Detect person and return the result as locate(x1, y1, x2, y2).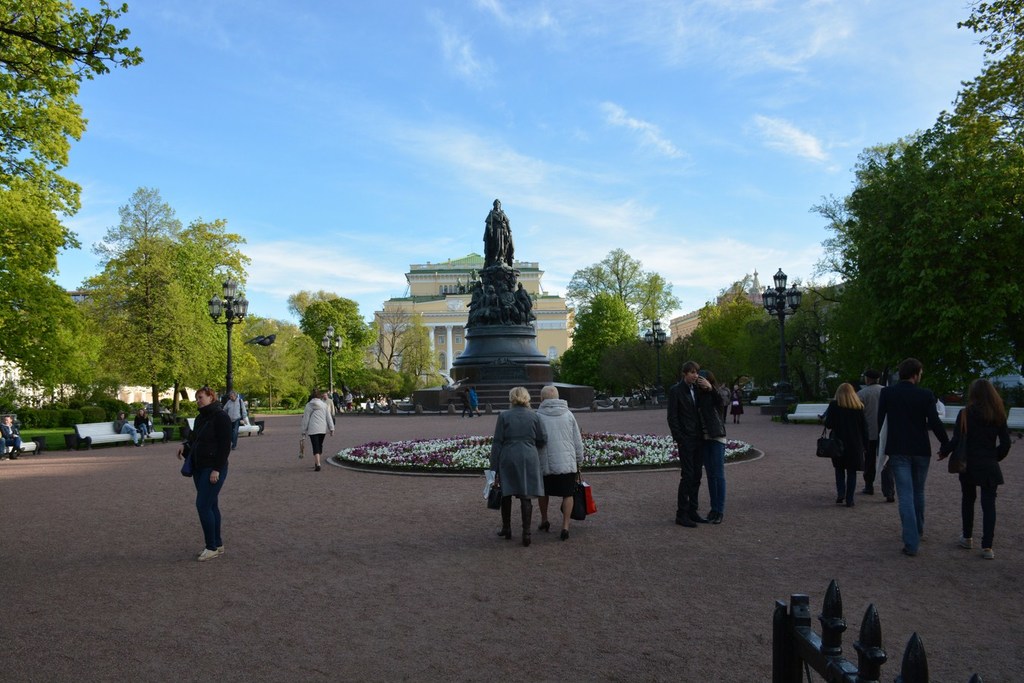
locate(668, 358, 721, 531).
